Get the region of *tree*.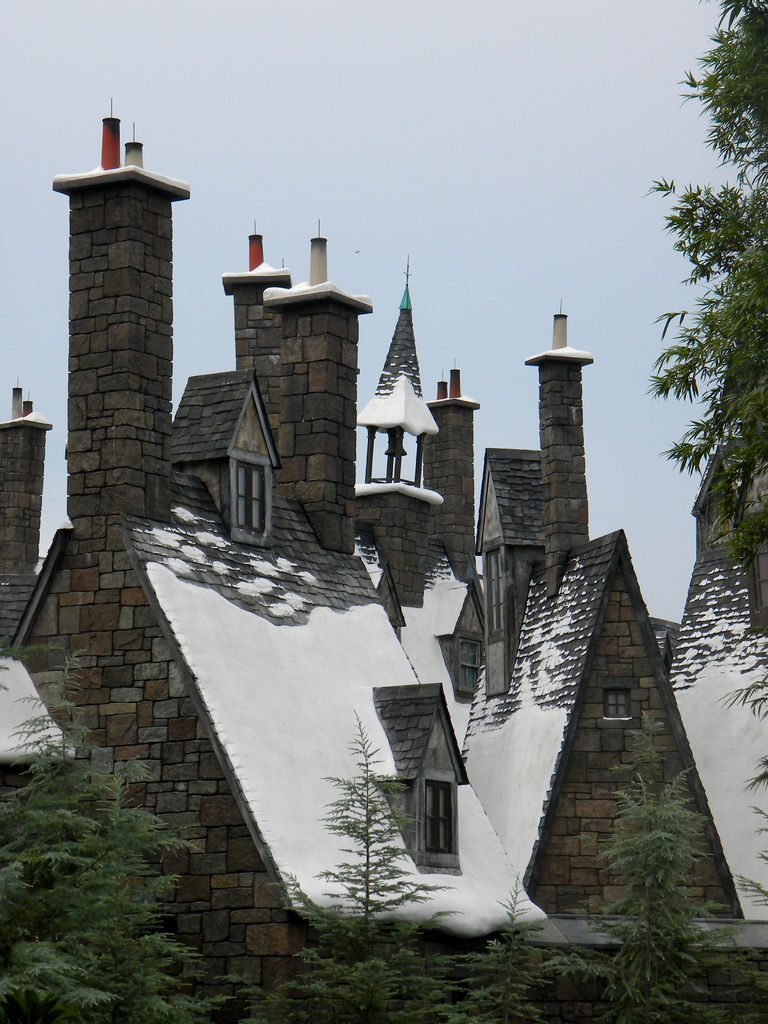
<region>0, 640, 223, 1023</region>.
